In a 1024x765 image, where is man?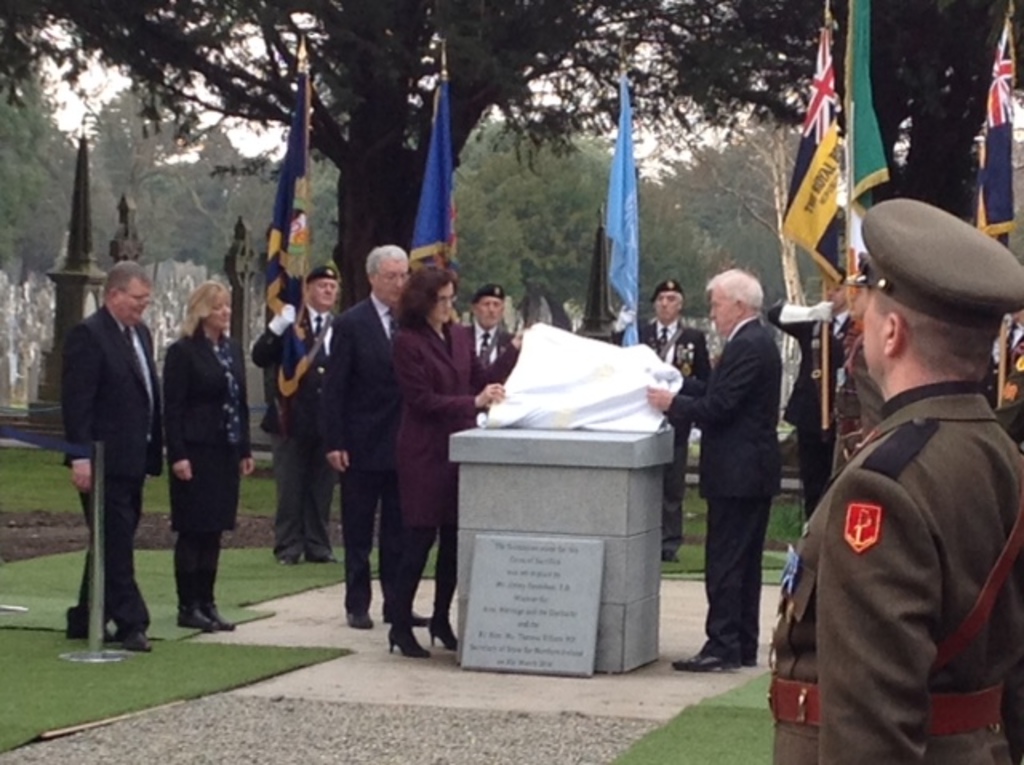
(830, 248, 885, 477).
